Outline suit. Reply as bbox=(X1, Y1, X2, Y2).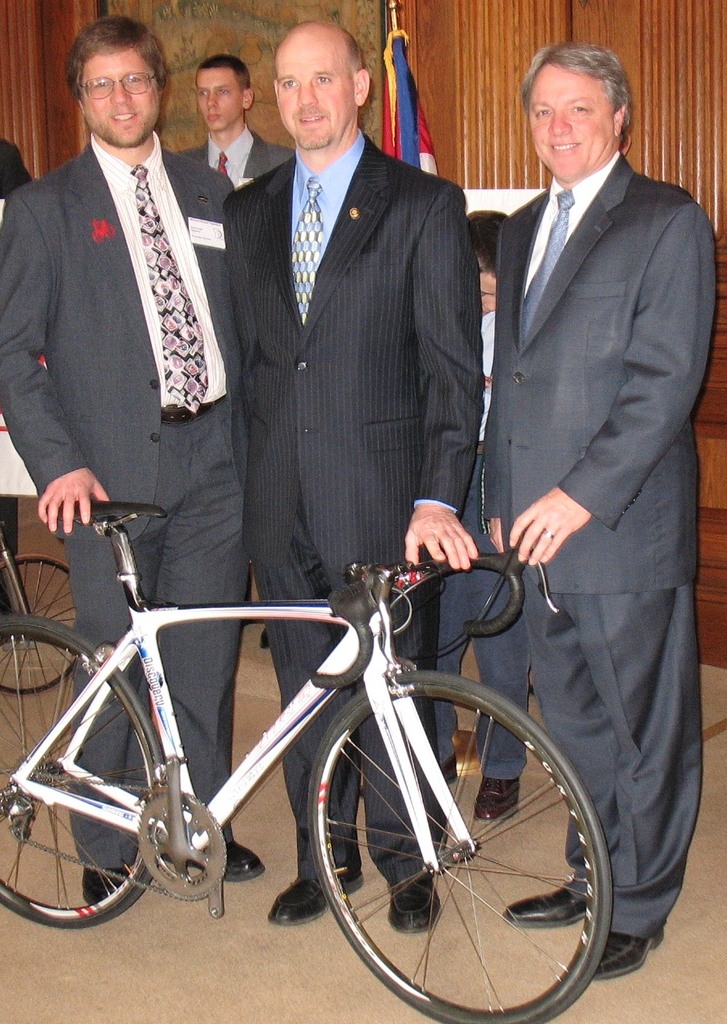
bbox=(181, 117, 298, 182).
